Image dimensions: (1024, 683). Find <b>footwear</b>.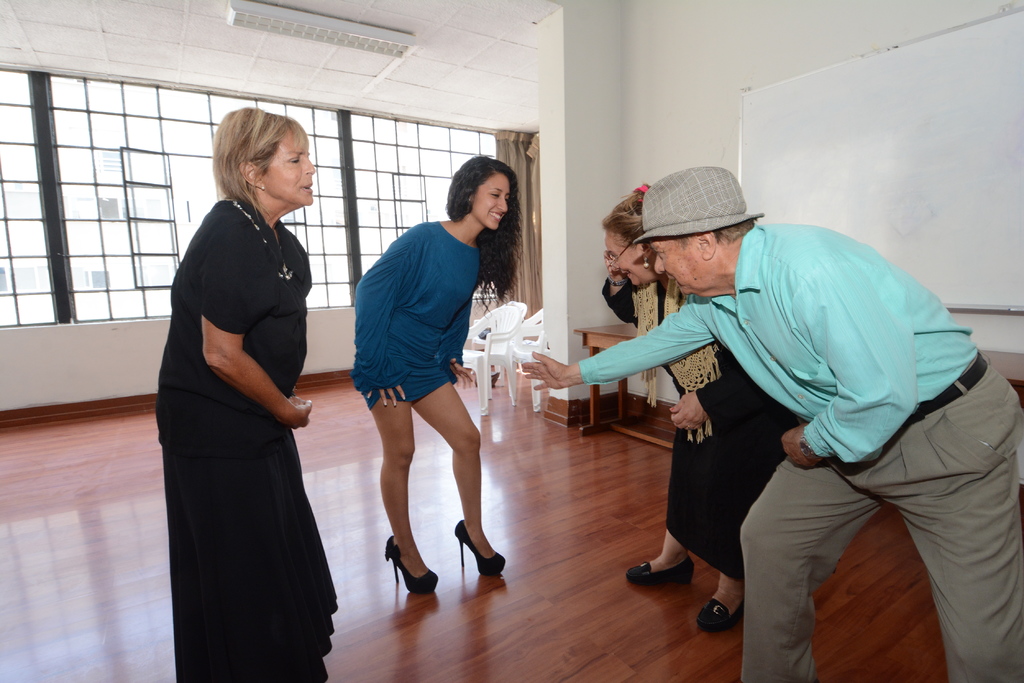
699 598 748 631.
